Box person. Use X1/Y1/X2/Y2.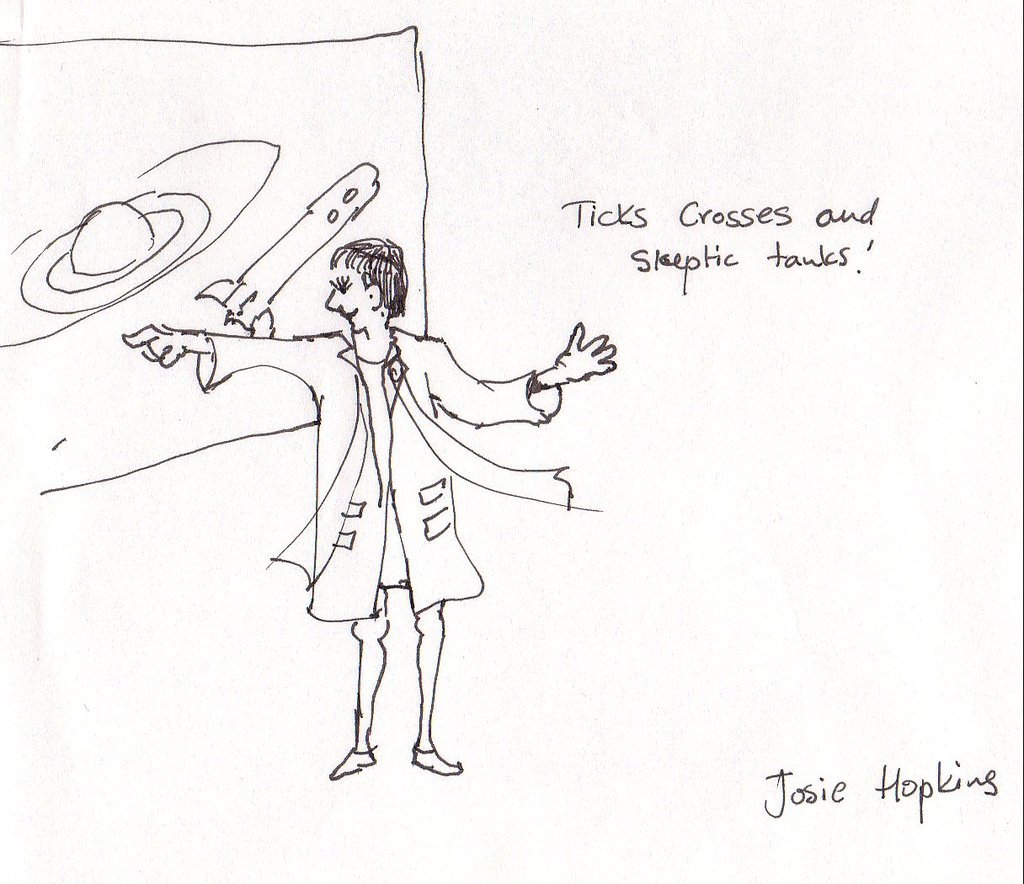
118/232/618/788.
